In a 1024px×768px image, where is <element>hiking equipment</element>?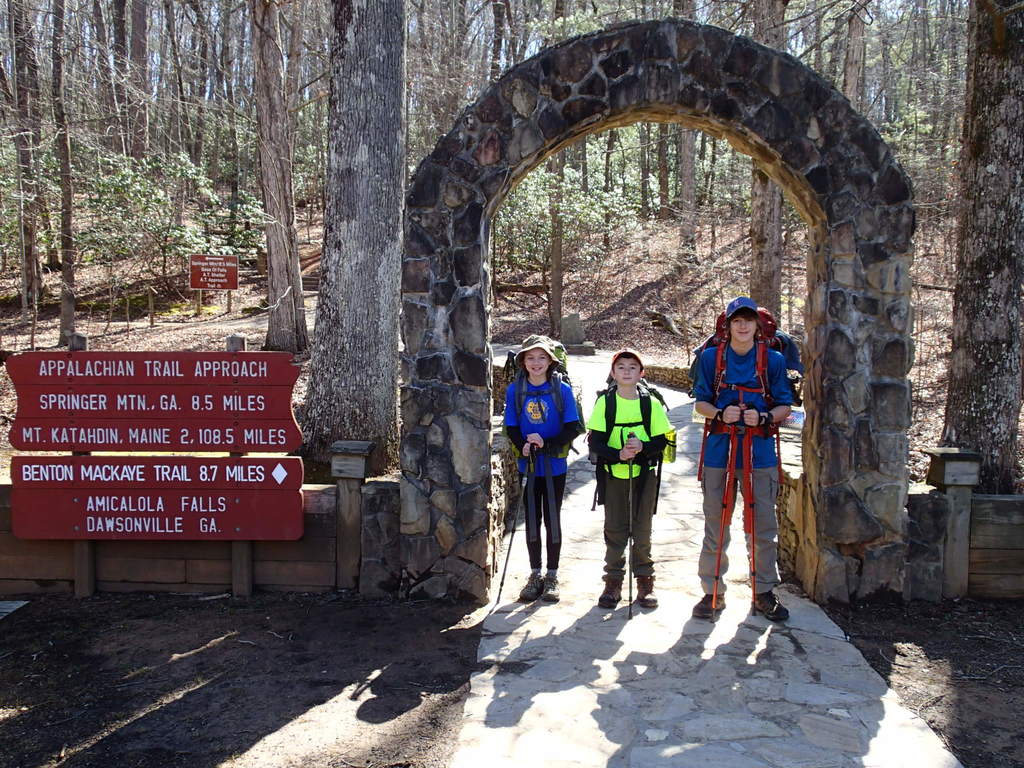
bbox=[694, 312, 808, 494].
